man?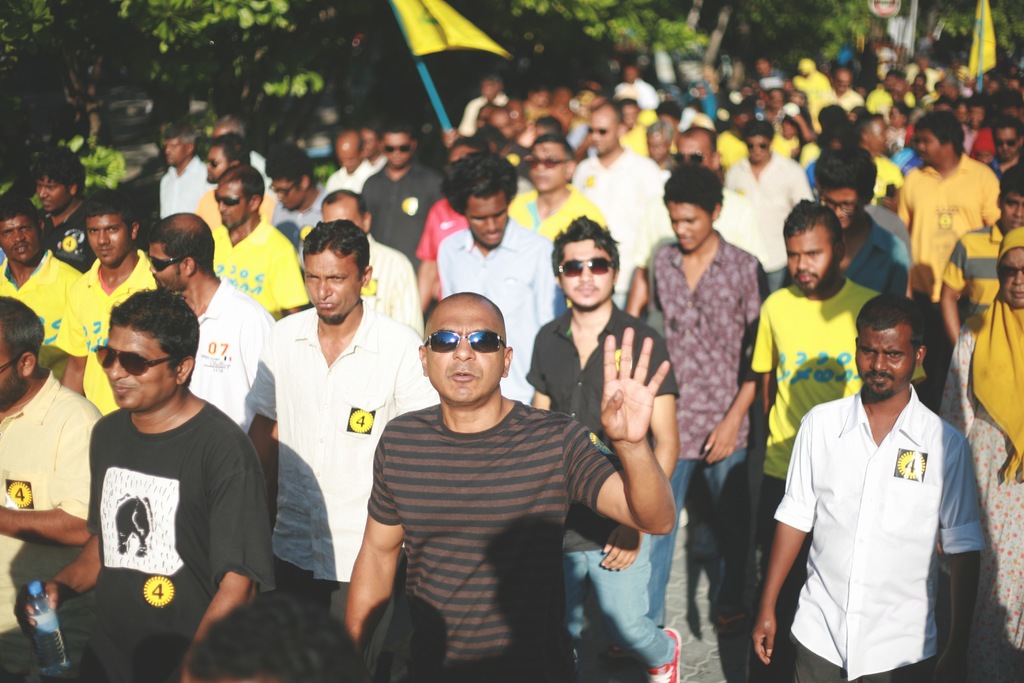
Rect(614, 162, 772, 666)
